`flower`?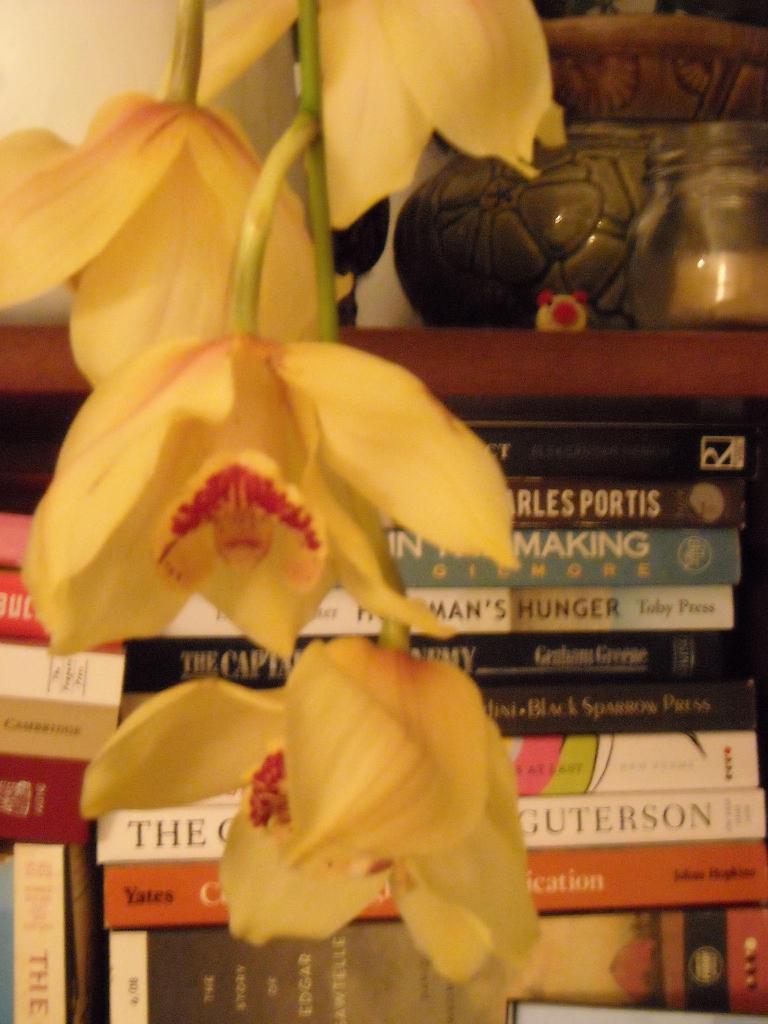
select_region(184, 0, 597, 309)
